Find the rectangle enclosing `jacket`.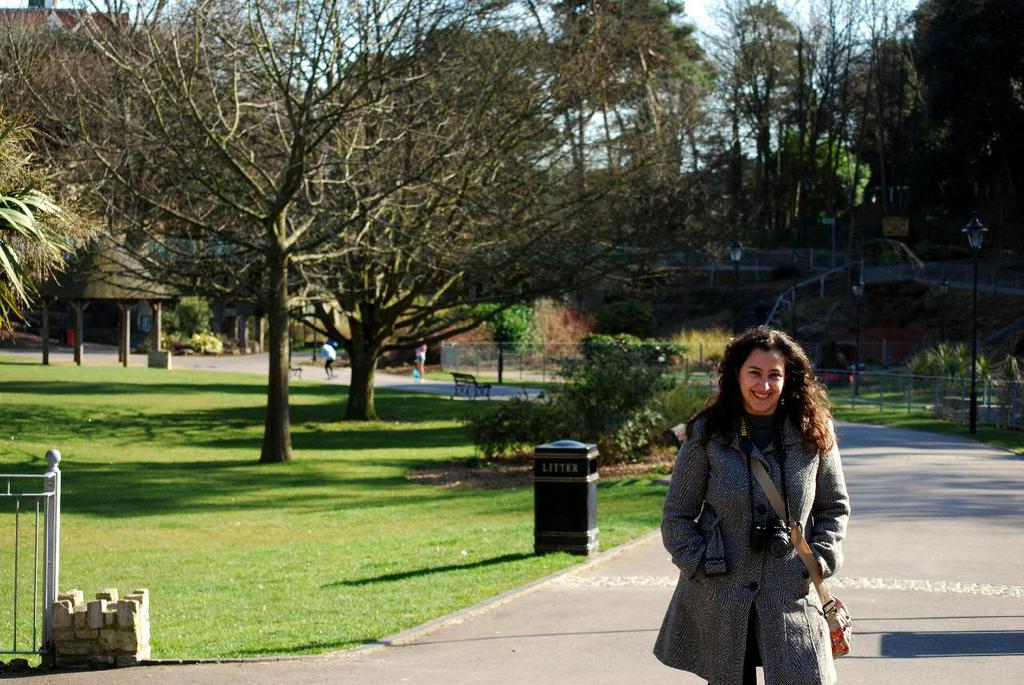
(654,401,848,684).
